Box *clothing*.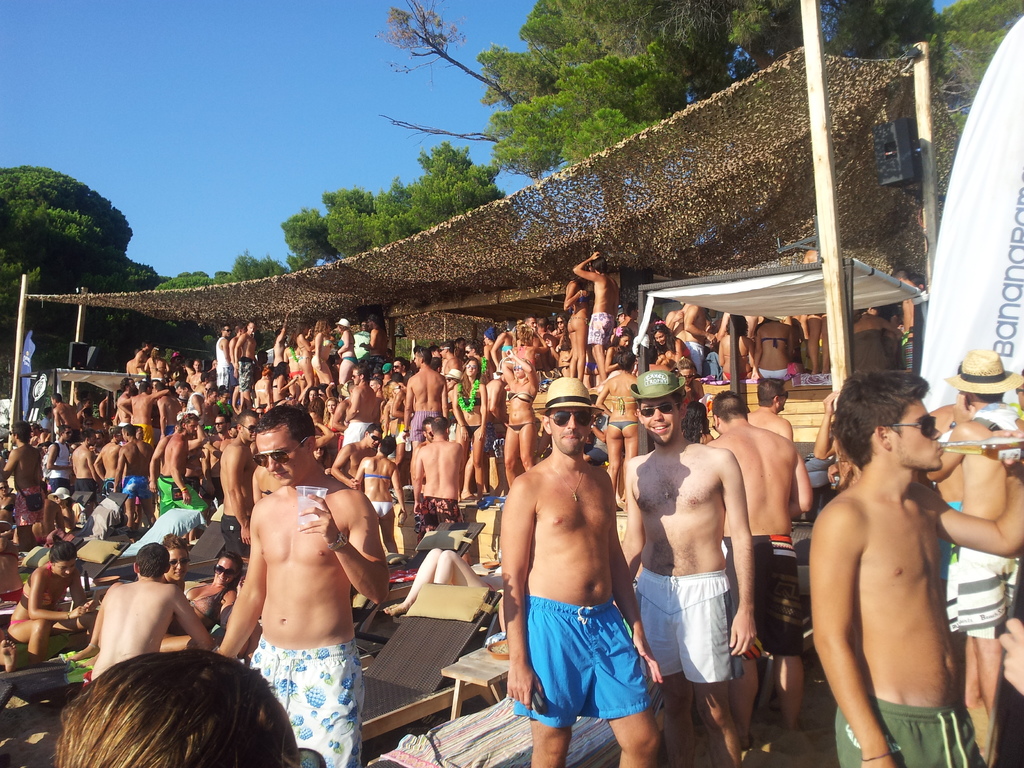
<region>364, 476, 394, 482</region>.
